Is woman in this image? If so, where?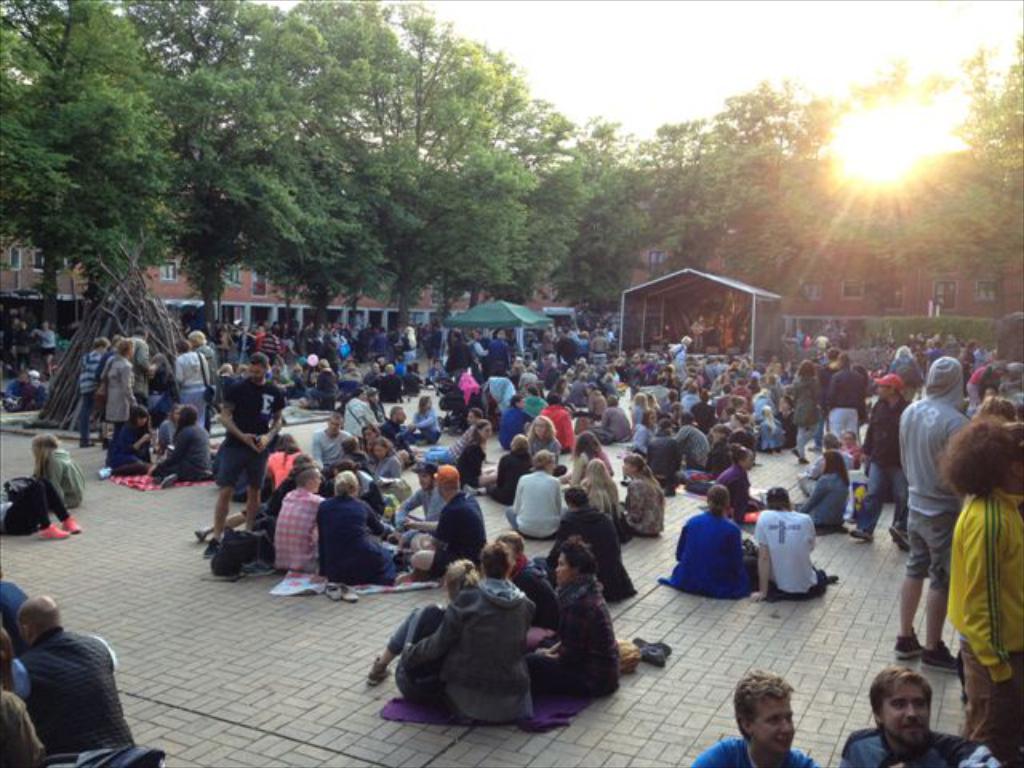
Yes, at box=[754, 402, 781, 448].
